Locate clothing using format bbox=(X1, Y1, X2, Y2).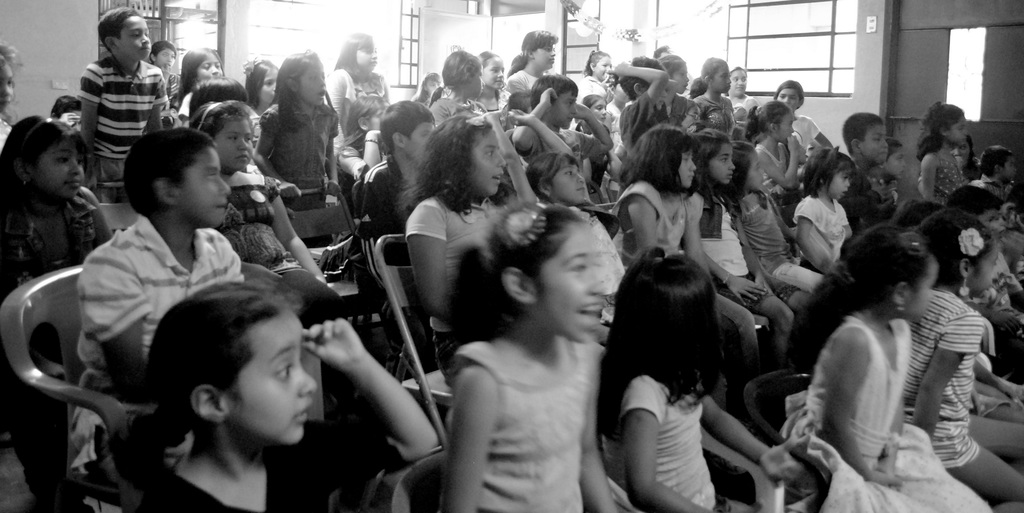
bbox=(685, 192, 788, 385).
